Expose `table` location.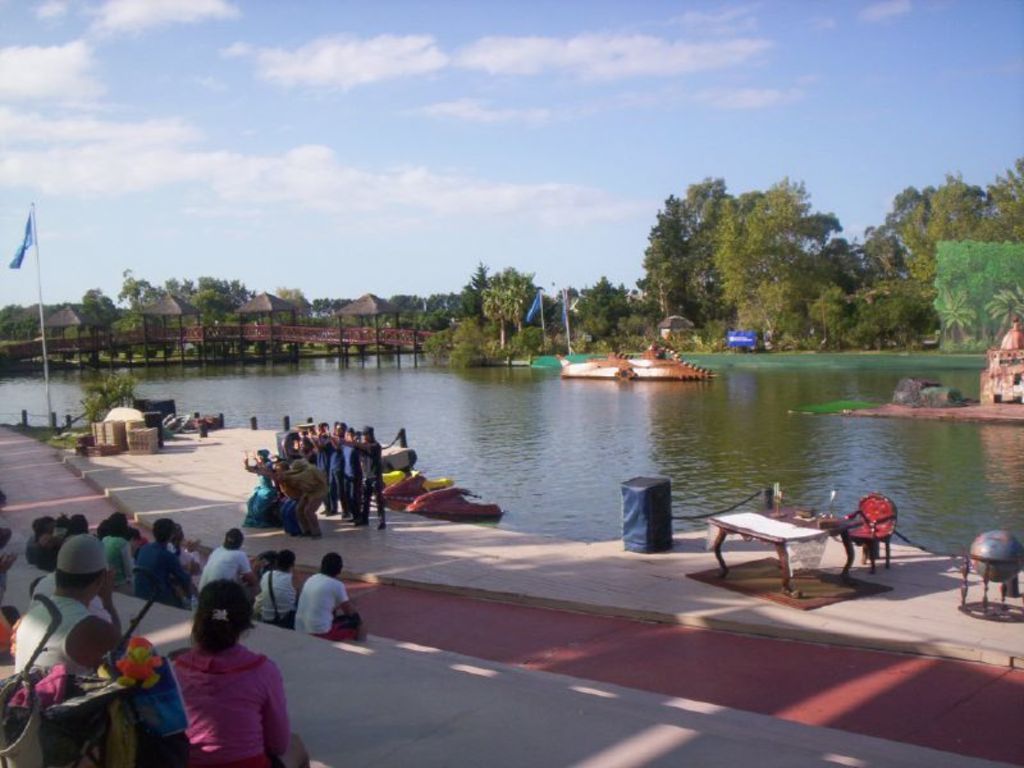
Exposed at l=708, t=507, r=890, b=586.
